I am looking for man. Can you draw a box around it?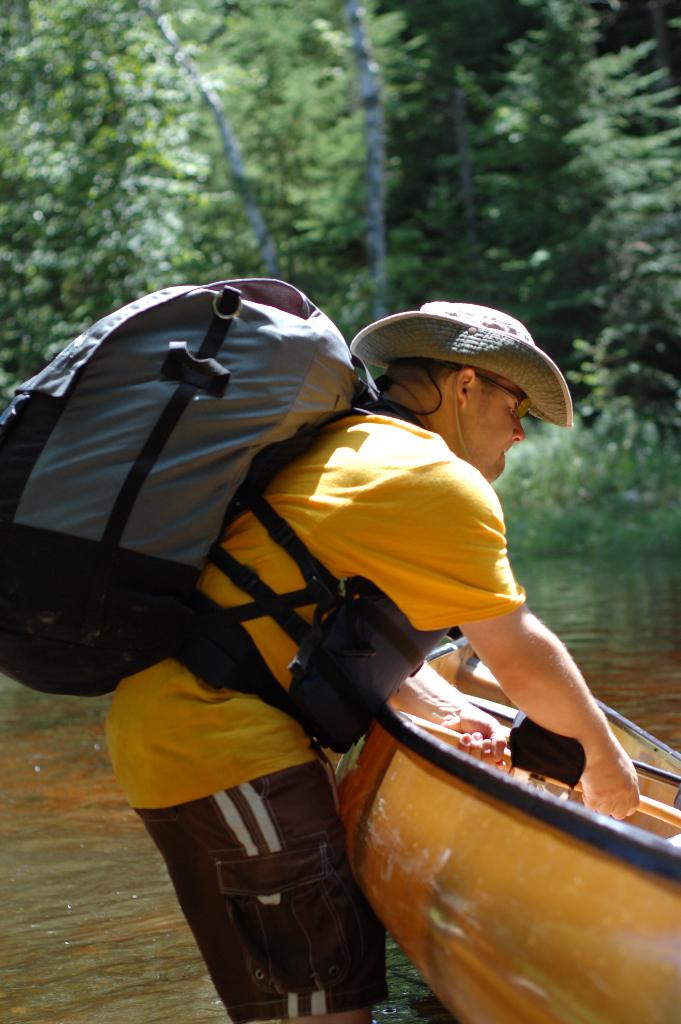
Sure, the bounding box is pyautogui.locateOnScreen(65, 243, 625, 1023).
